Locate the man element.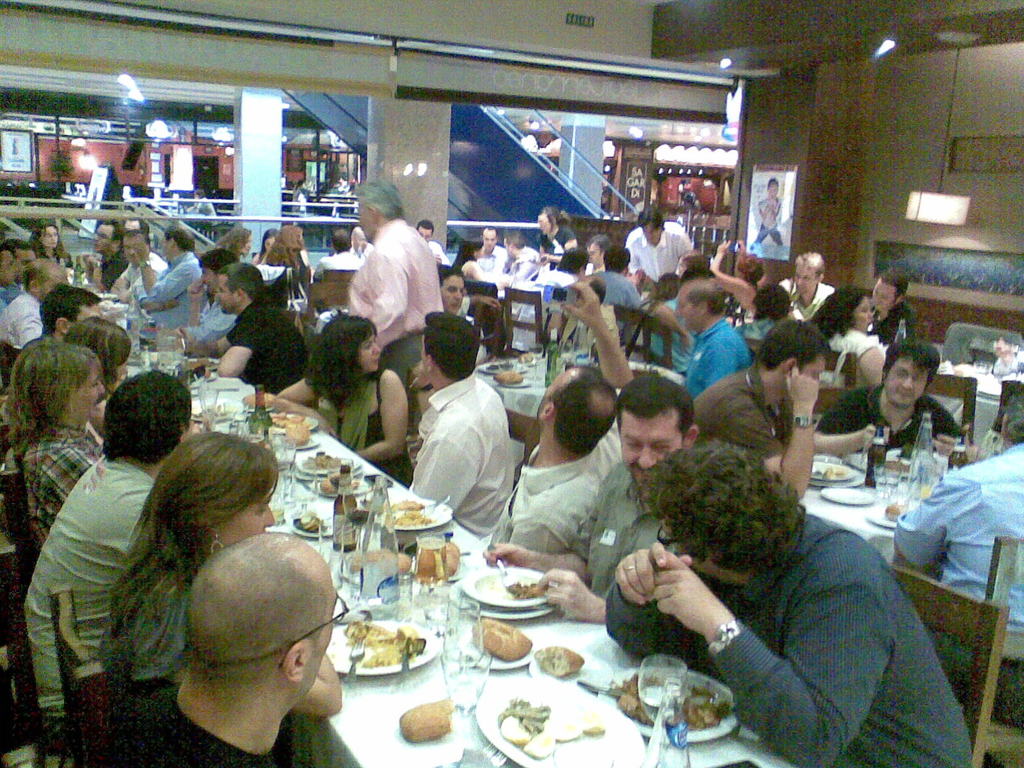
Element bbox: [x1=108, y1=232, x2=168, y2=304].
